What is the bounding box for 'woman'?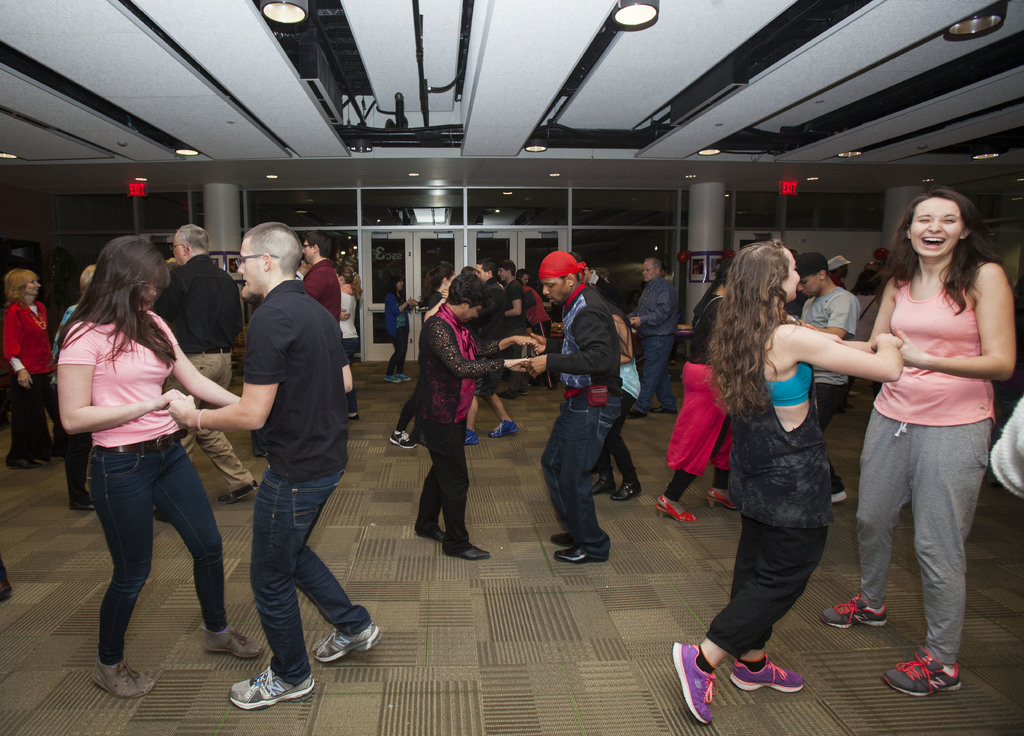
rect(385, 271, 419, 382).
